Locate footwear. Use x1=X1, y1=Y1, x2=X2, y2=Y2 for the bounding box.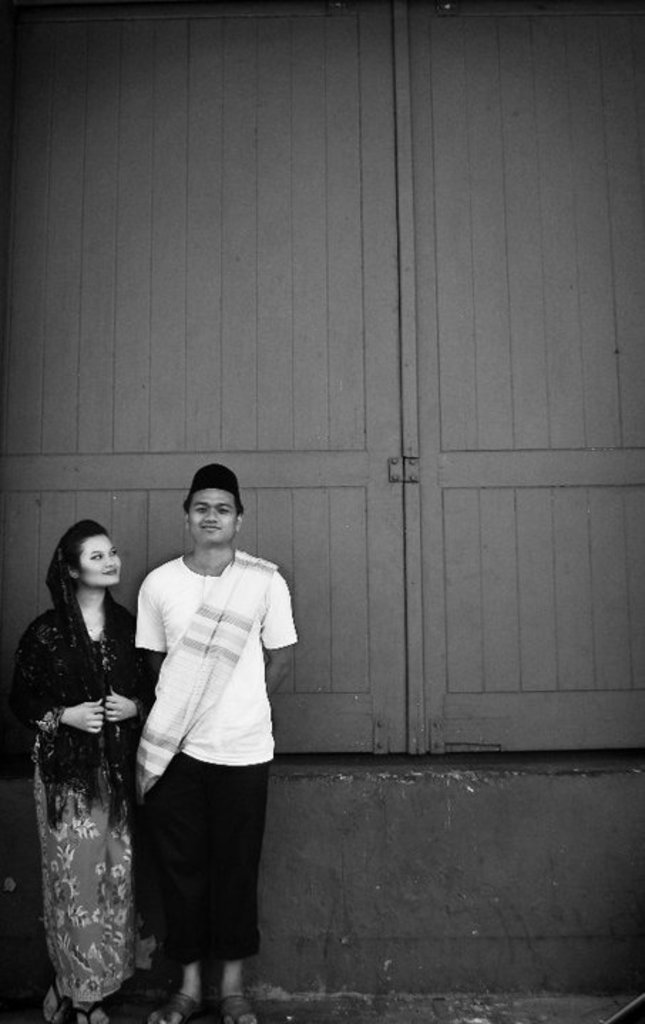
x1=70, y1=1000, x2=107, y2=1023.
